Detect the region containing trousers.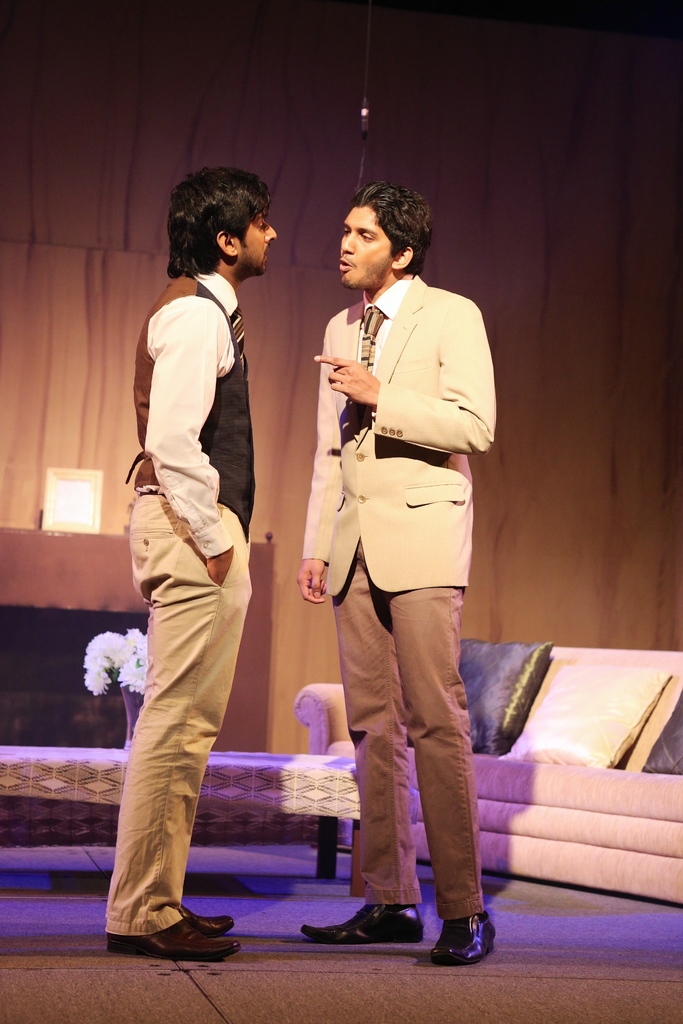
rect(328, 543, 488, 918).
